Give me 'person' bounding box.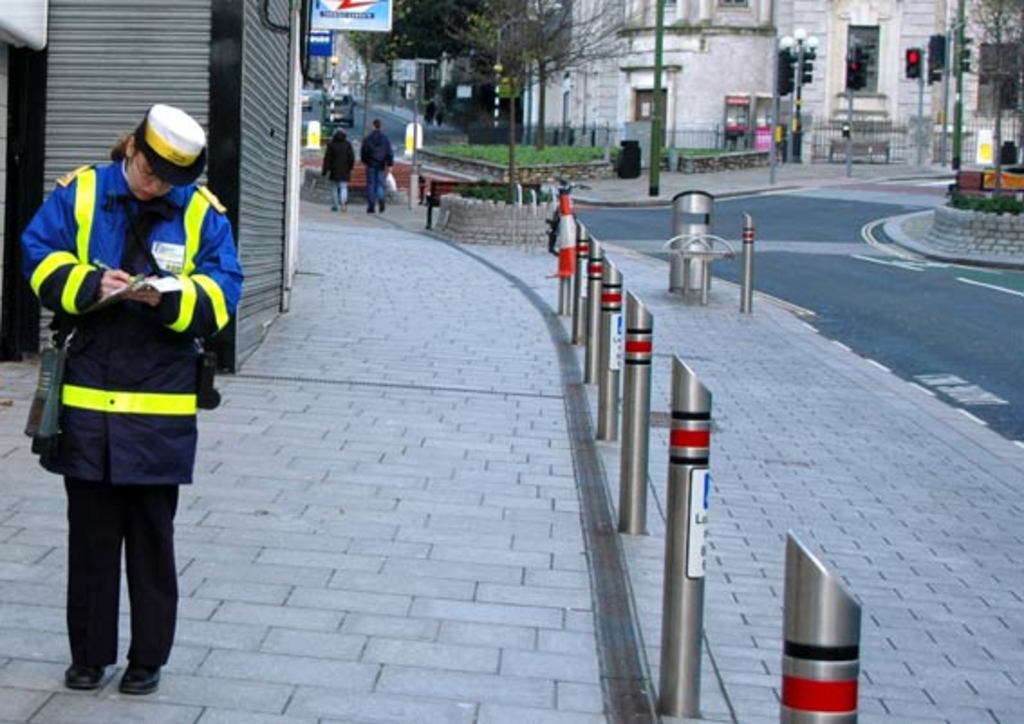
left=321, top=125, right=356, bottom=208.
